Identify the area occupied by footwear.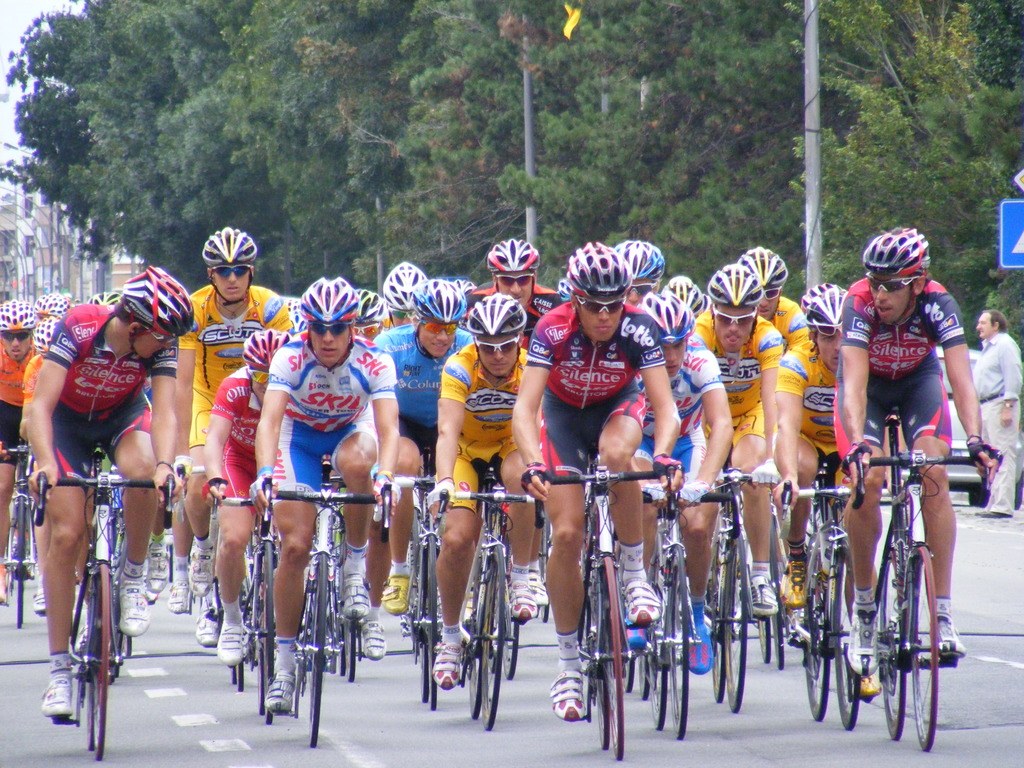
Area: box=[781, 611, 809, 648].
